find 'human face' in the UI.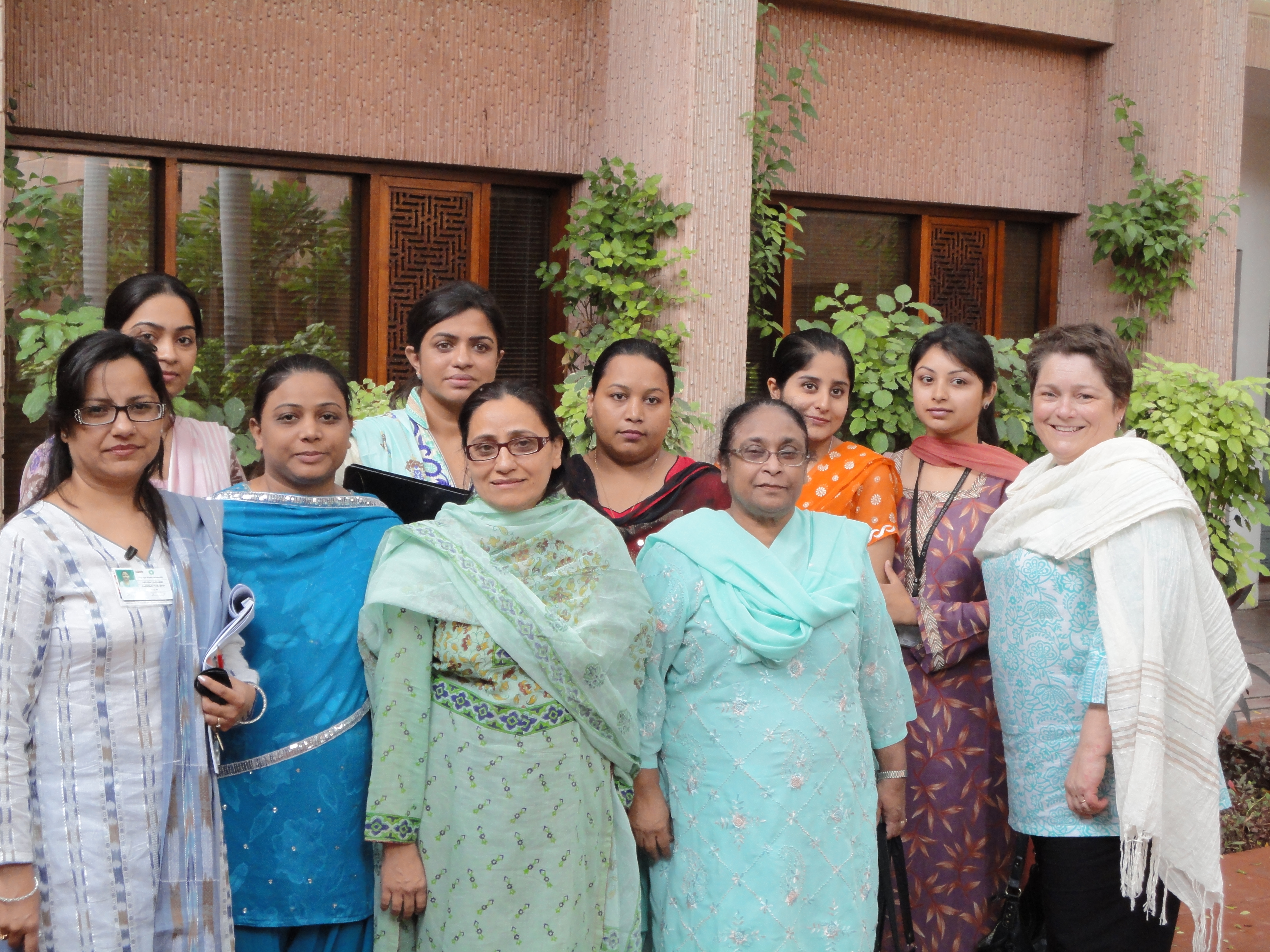
UI element at [x1=264, y1=96, x2=288, y2=128].
